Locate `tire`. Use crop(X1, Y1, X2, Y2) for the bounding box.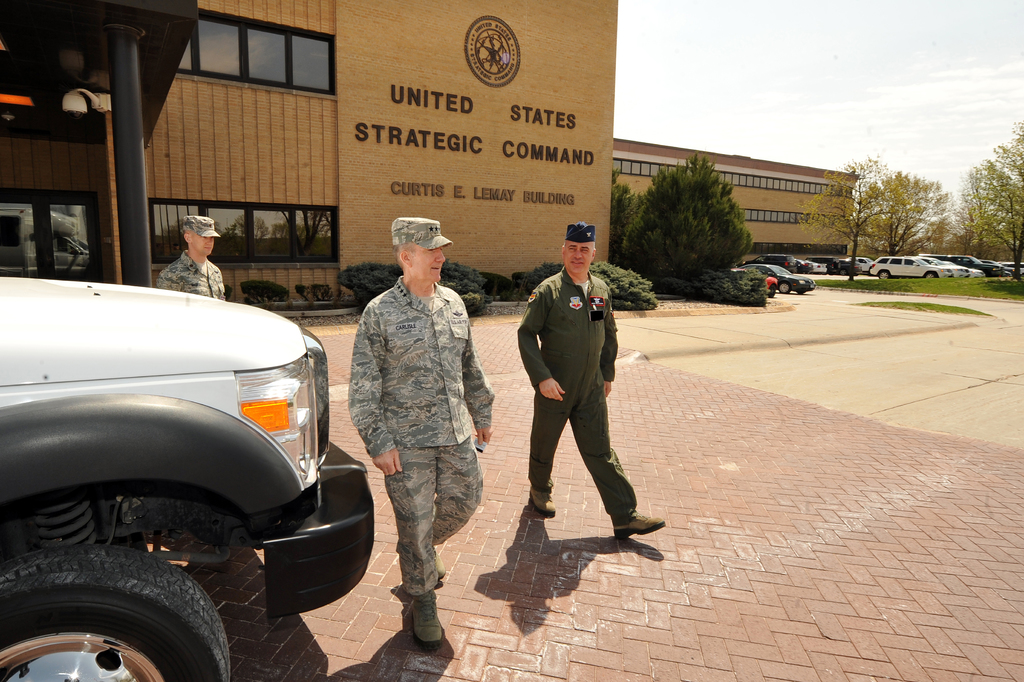
crop(776, 280, 790, 295).
